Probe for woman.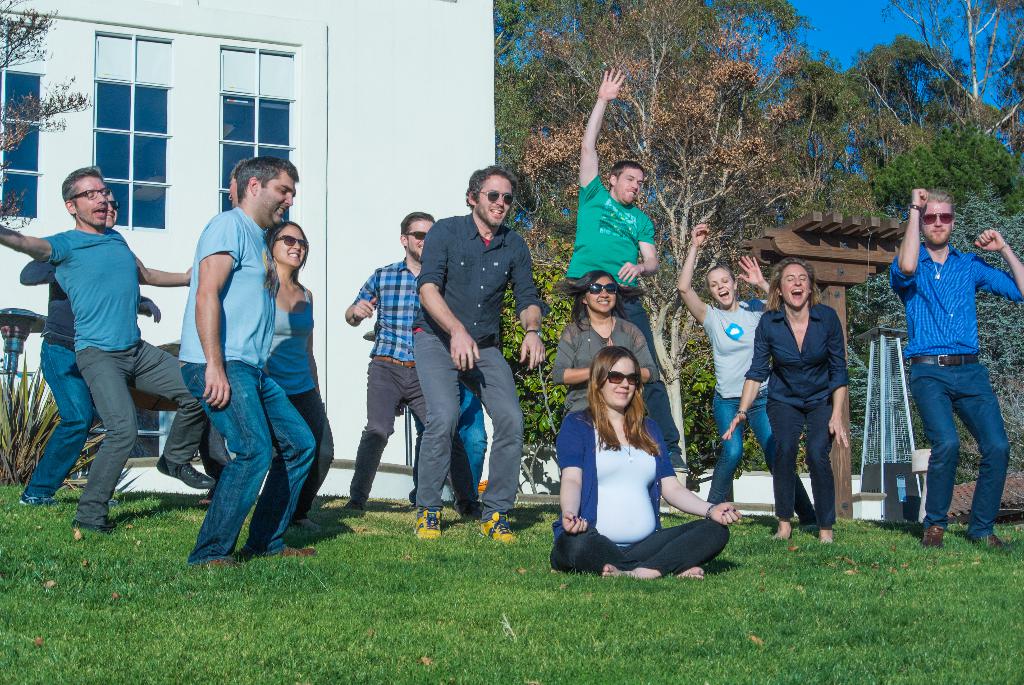
Probe result: box(266, 221, 332, 535).
